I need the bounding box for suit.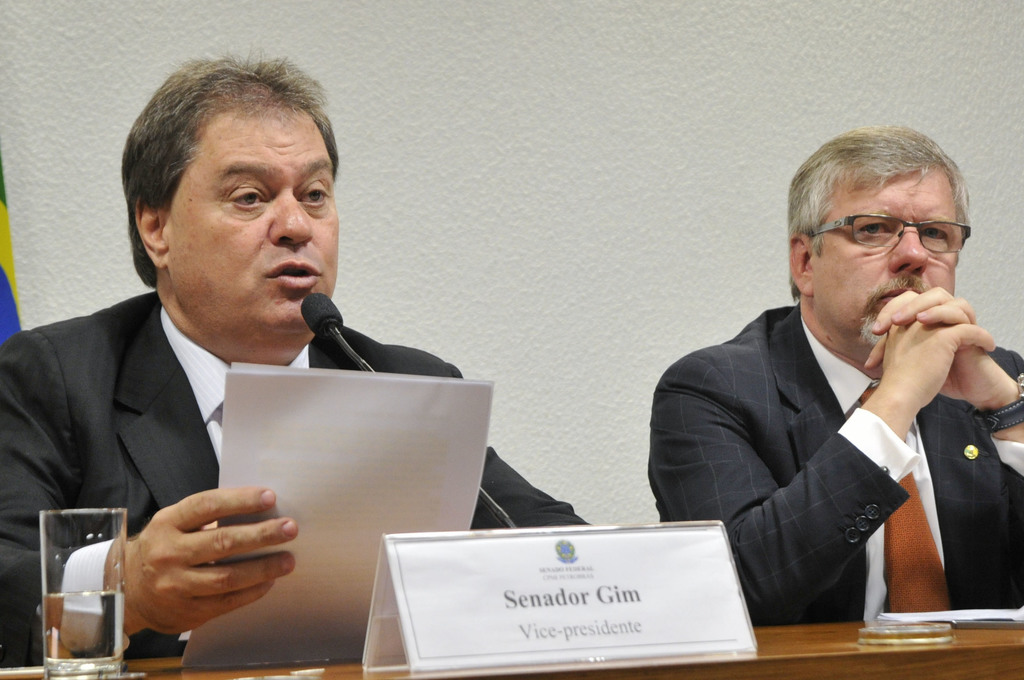
Here it is: [0,293,590,658].
